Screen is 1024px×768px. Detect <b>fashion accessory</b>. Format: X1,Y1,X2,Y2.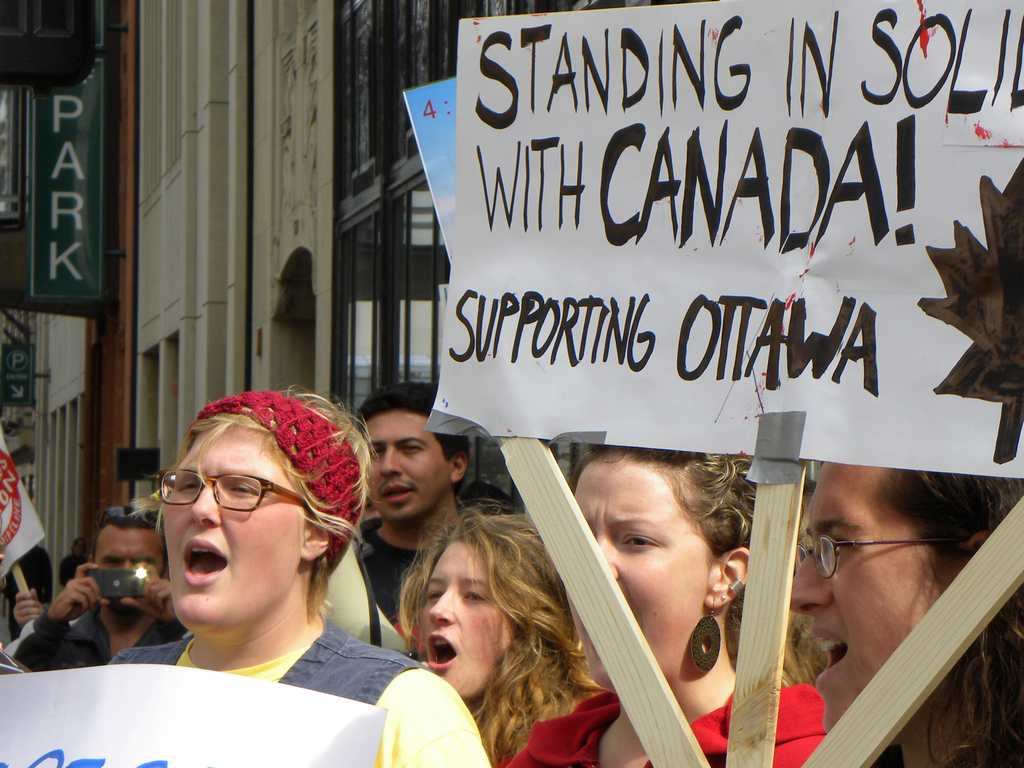
685,596,726,678.
